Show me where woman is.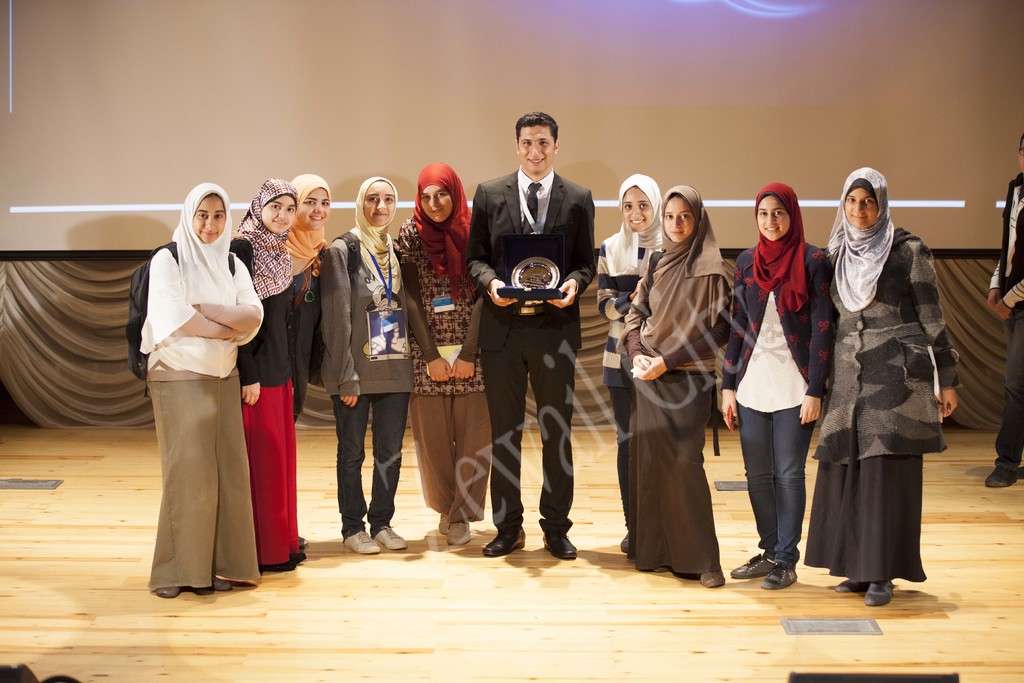
woman is at [left=597, top=171, right=672, bottom=554].
